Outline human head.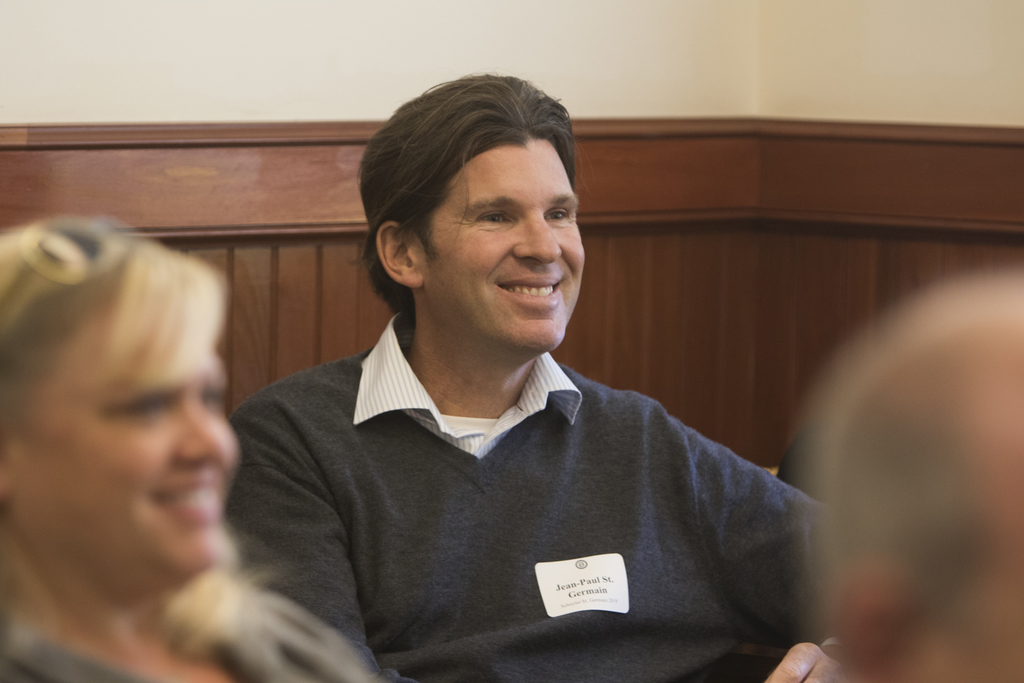
Outline: detection(366, 70, 589, 356).
